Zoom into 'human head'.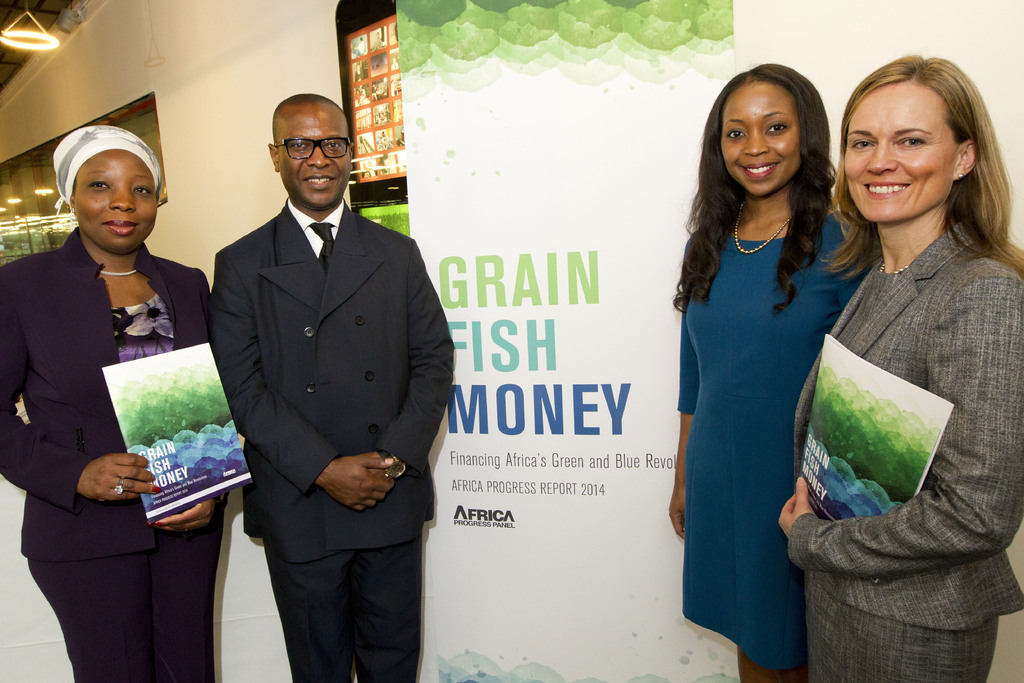
Zoom target: detection(838, 53, 992, 220).
